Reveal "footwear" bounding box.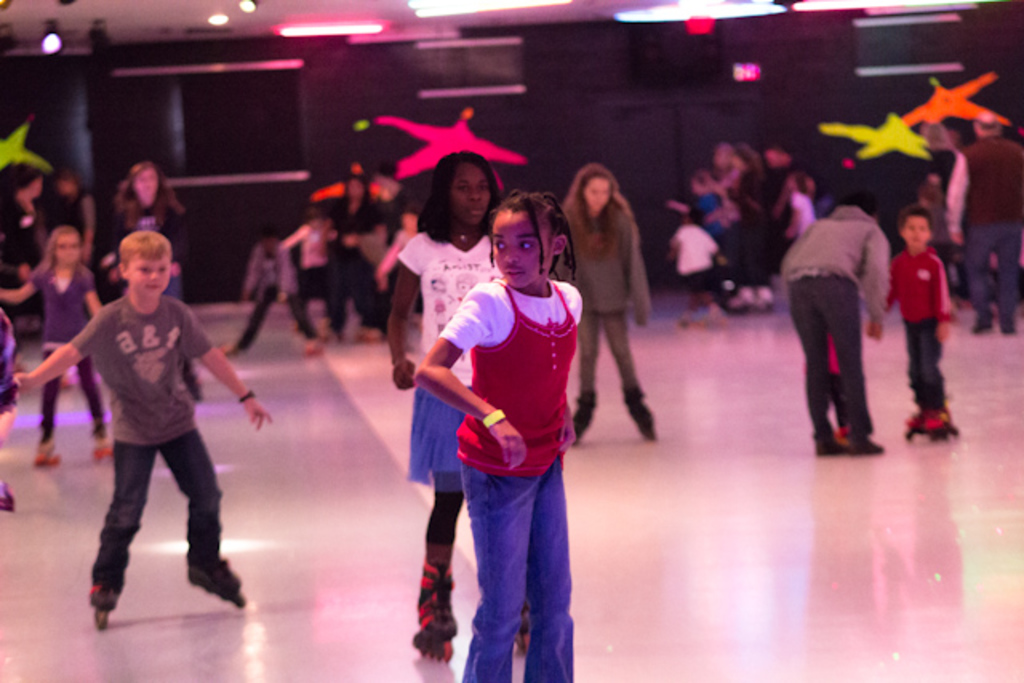
Revealed: [x1=843, y1=432, x2=886, y2=459].
